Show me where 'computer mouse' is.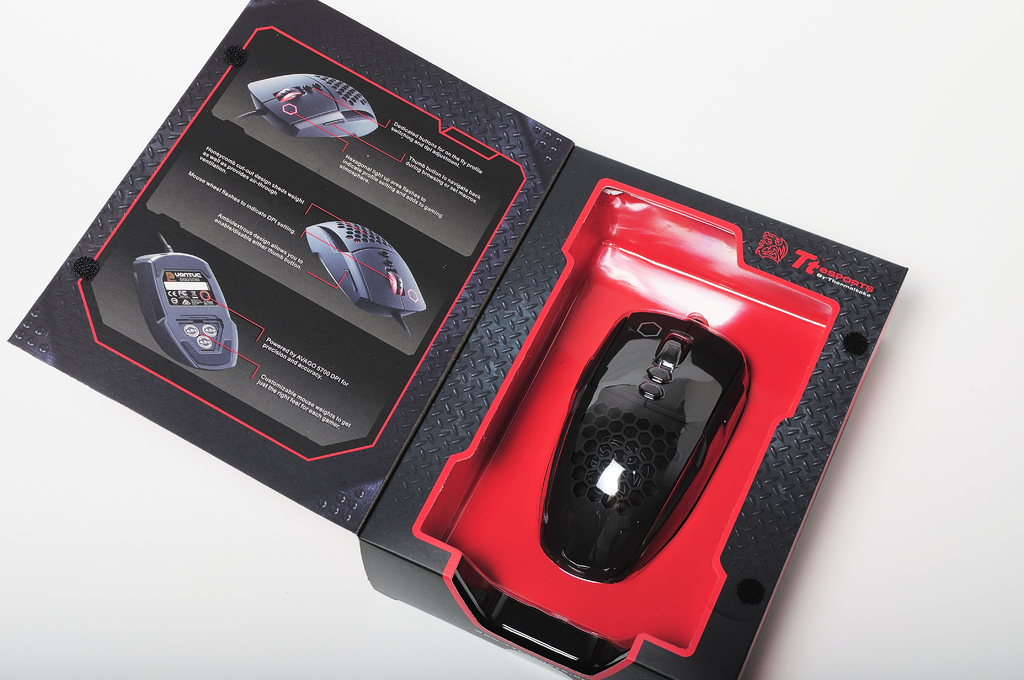
'computer mouse' is at {"x1": 541, "y1": 311, "x2": 750, "y2": 579}.
